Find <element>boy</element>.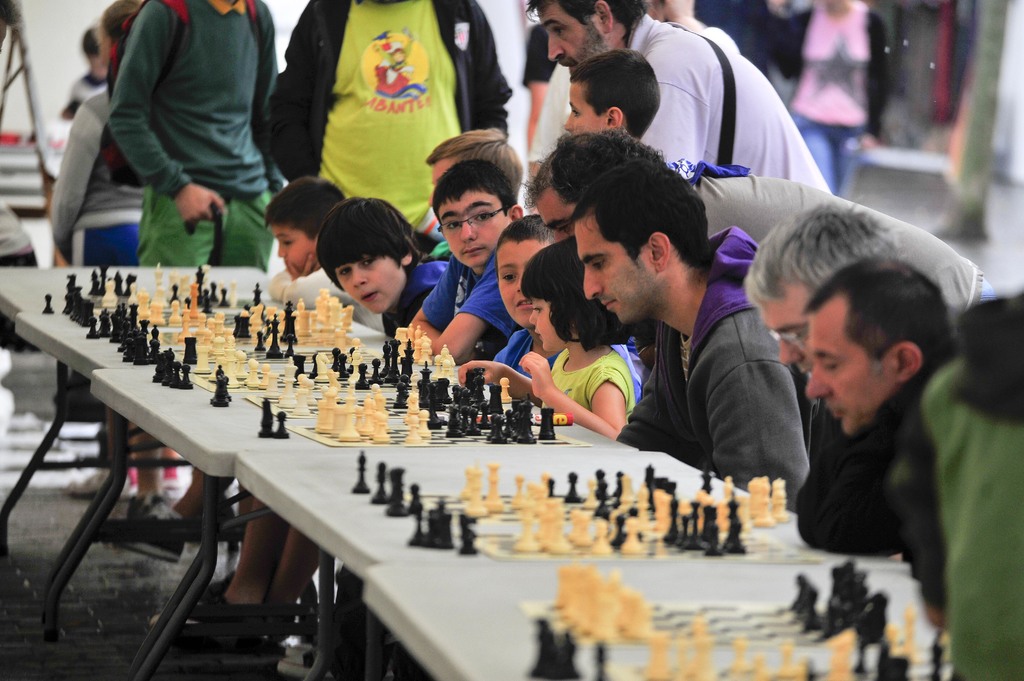
locate(150, 160, 517, 647).
